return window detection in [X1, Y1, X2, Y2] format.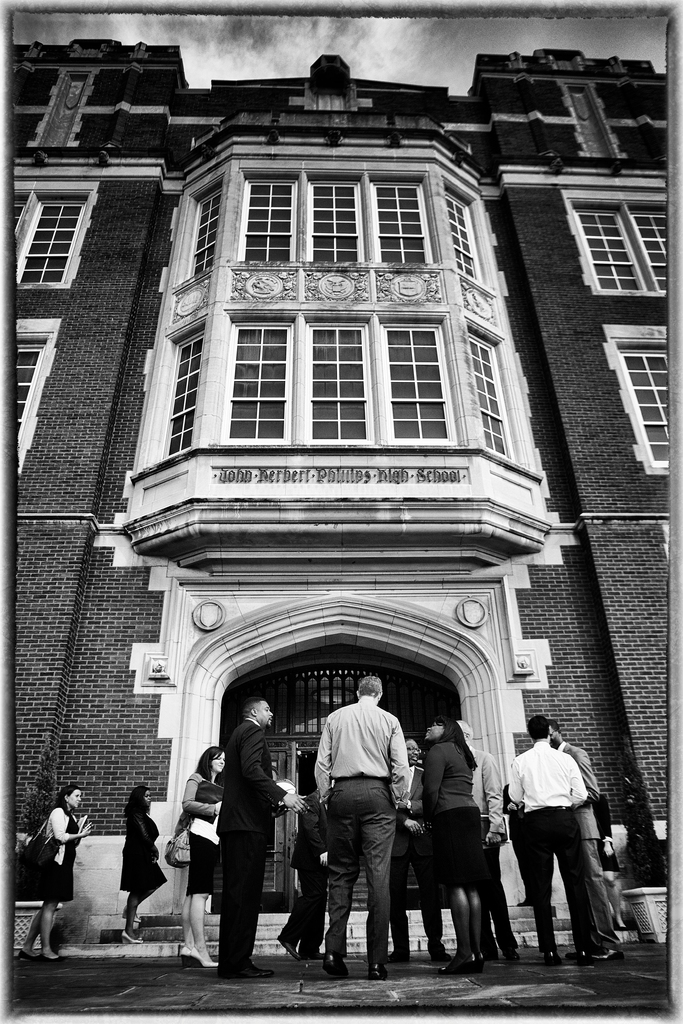
[564, 187, 671, 299].
